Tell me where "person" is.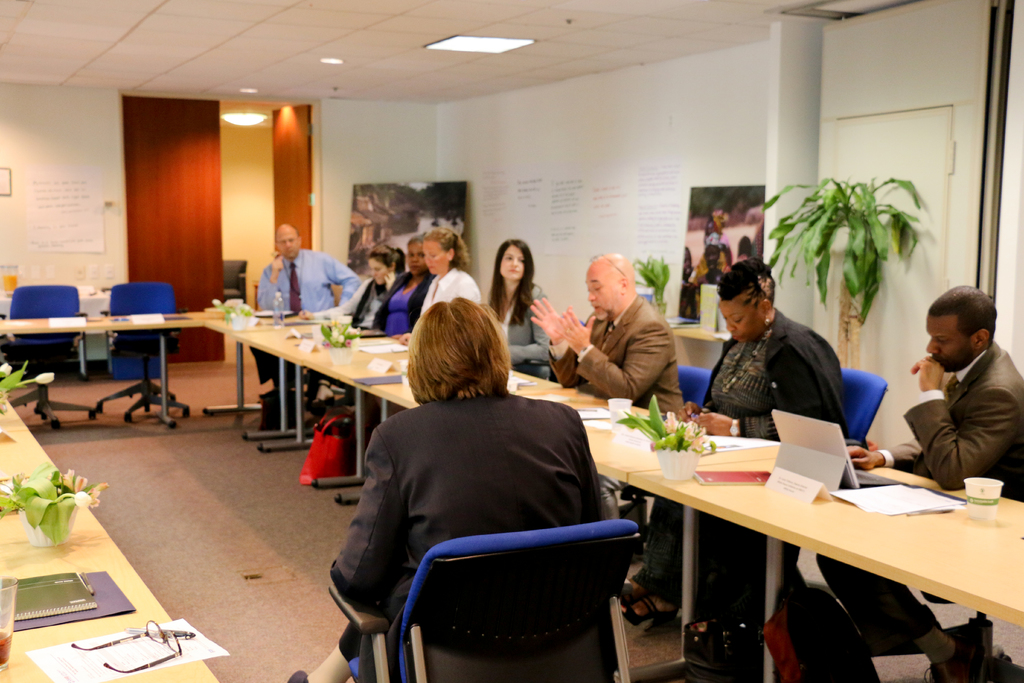
"person" is at {"left": 285, "top": 283, "right": 607, "bottom": 682}.
